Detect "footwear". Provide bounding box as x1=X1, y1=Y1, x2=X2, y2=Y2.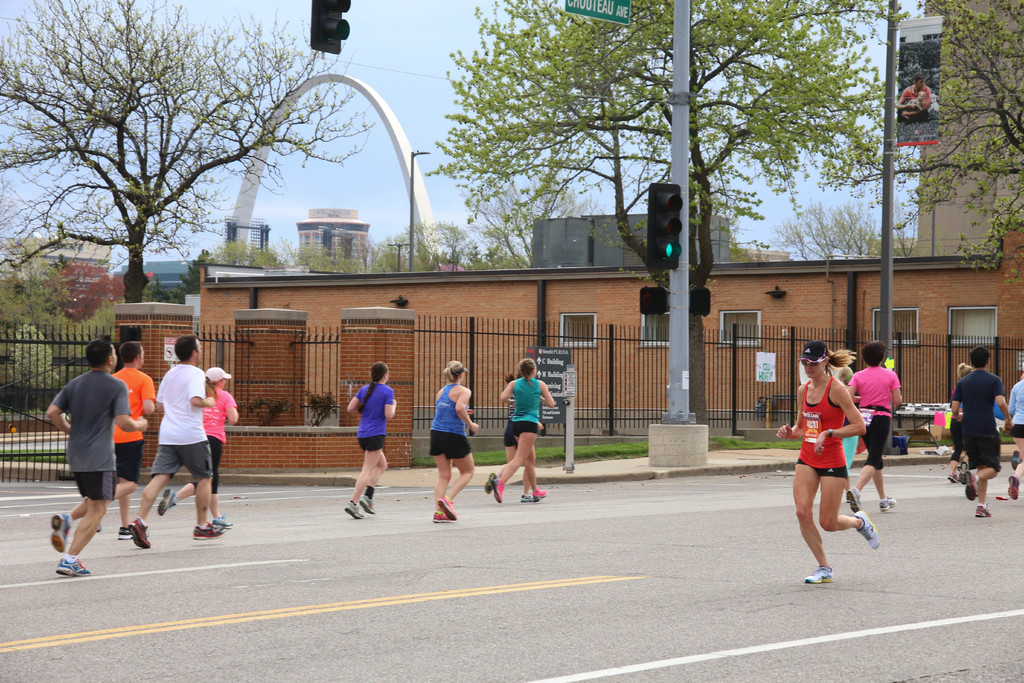
x1=130, y1=514, x2=149, y2=548.
